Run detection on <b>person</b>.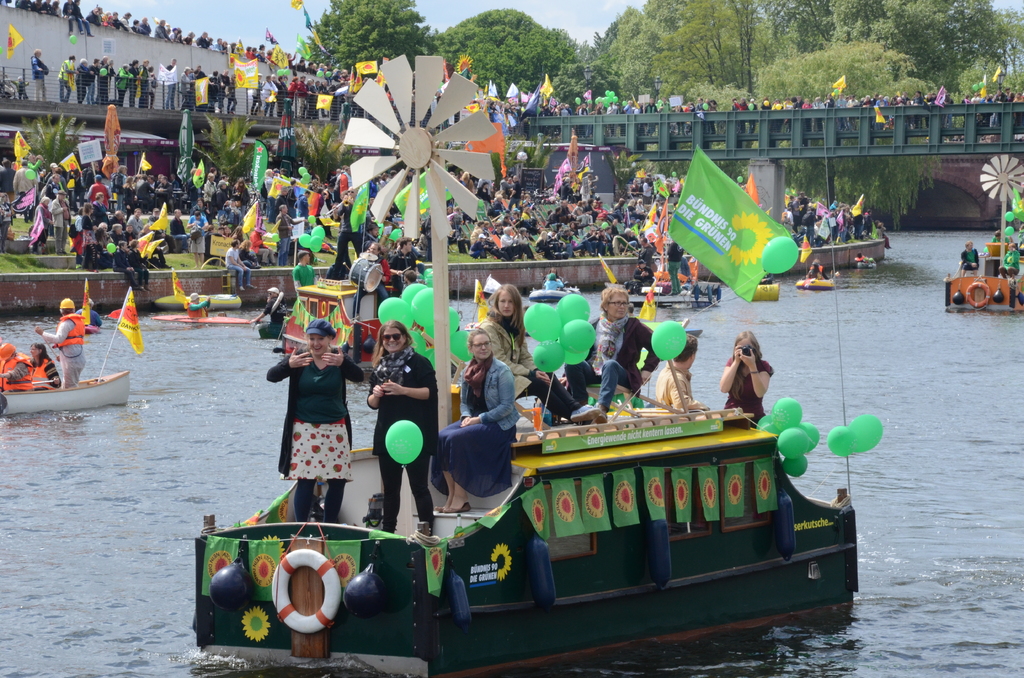
Result: 28/341/62/389.
